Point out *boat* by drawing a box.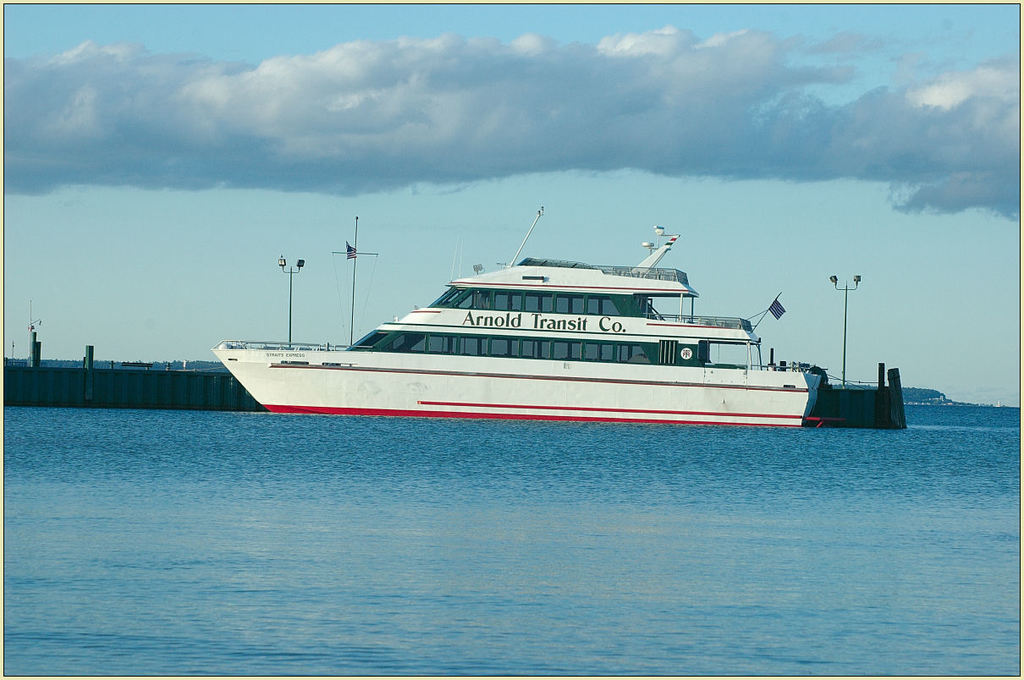
<region>228, 203, 960, 433</region>.
